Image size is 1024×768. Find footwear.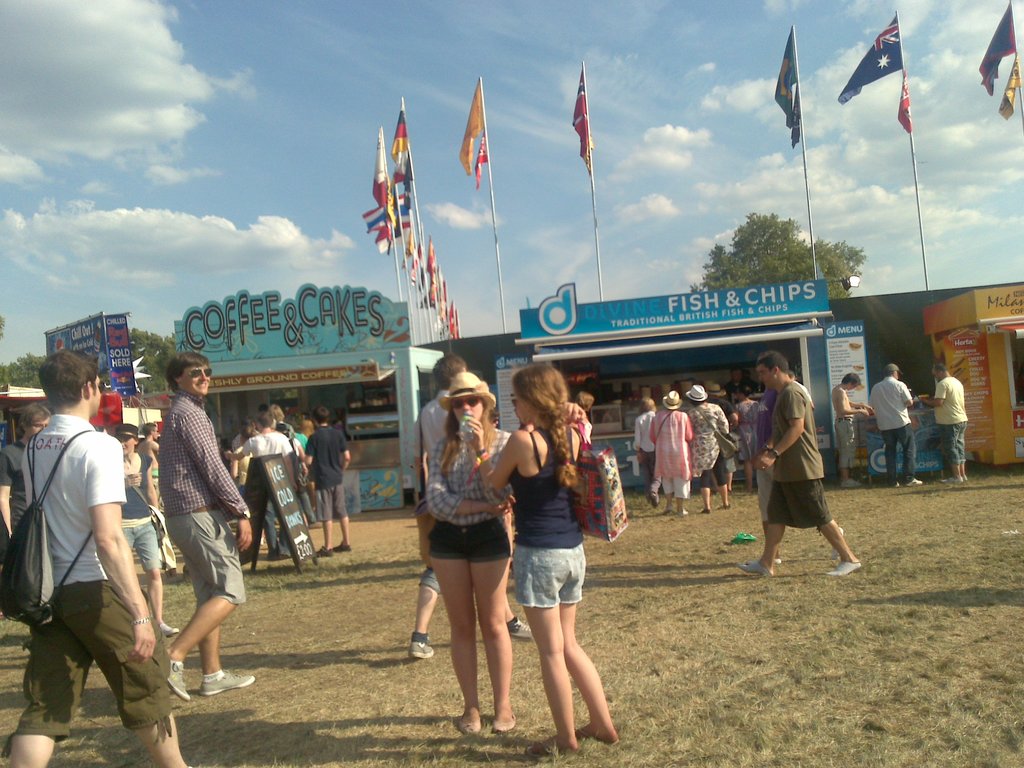
crop(733, 556, 769, 576).
